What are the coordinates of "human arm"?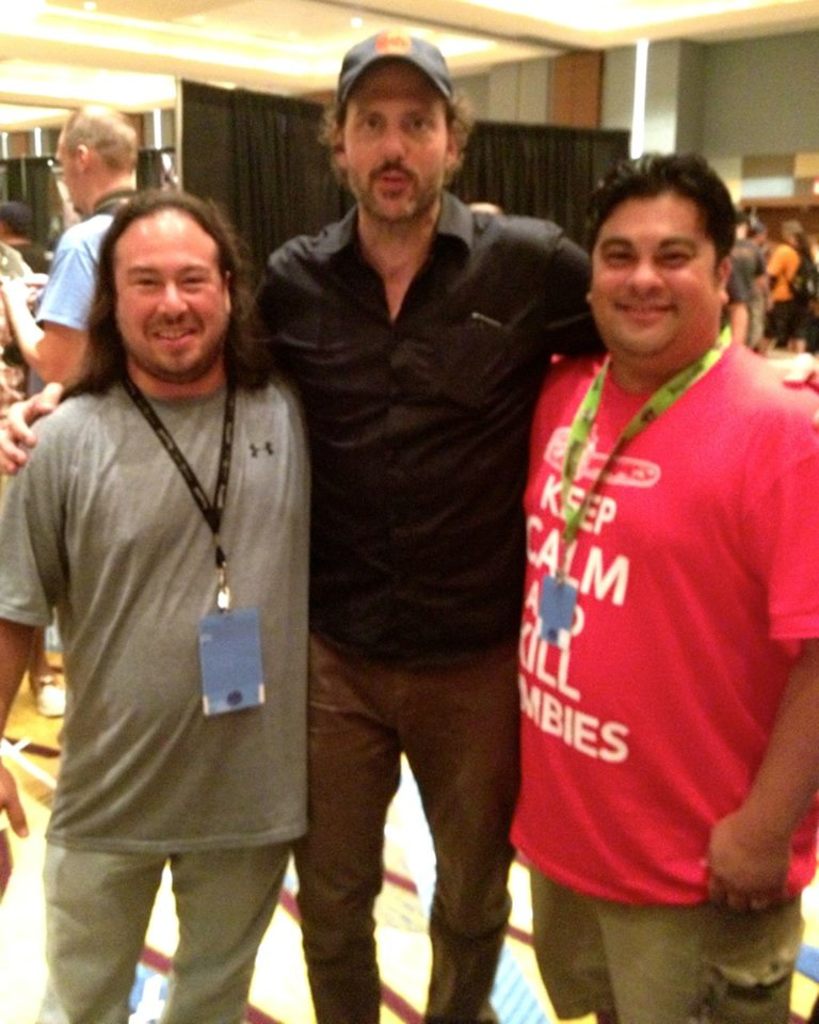
(x1=0, y1=255, x2=275, y2=476).
